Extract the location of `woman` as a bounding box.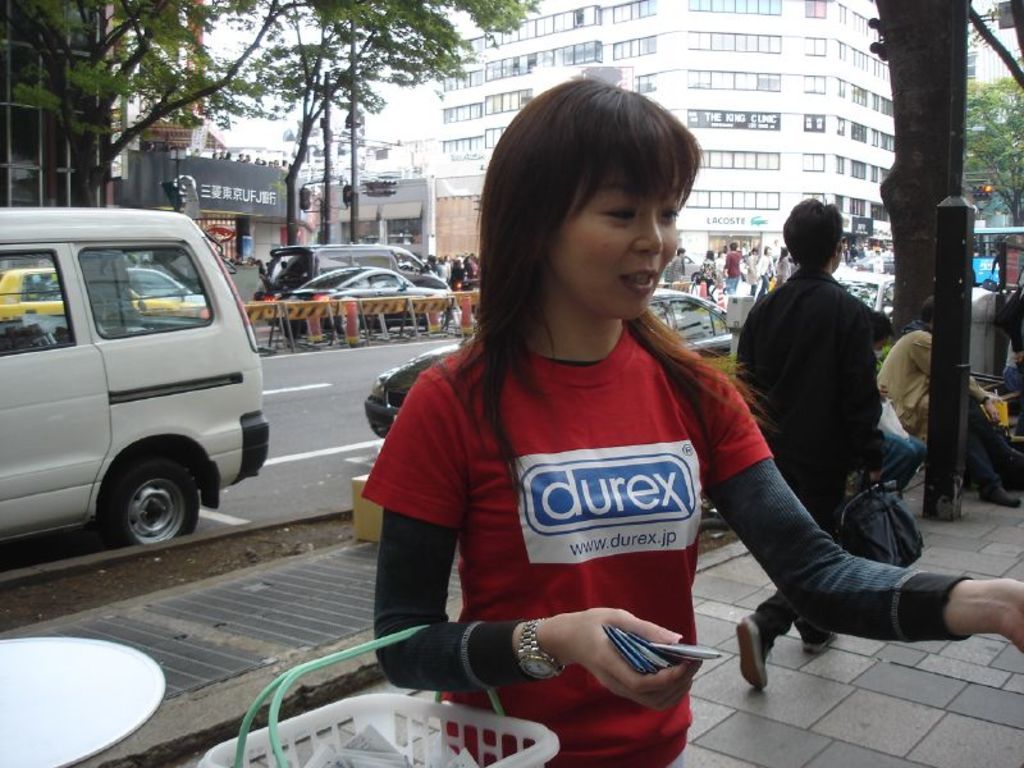
Rect(756, 244, 773, 301).
